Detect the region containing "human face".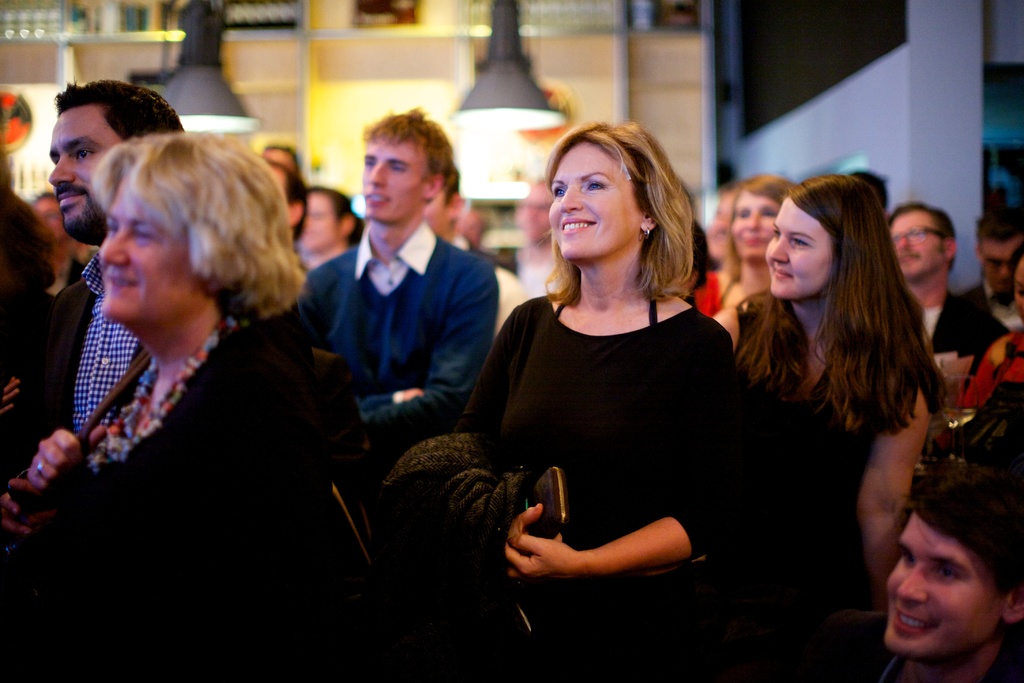
bbox=[552, 139, 642, 263].
